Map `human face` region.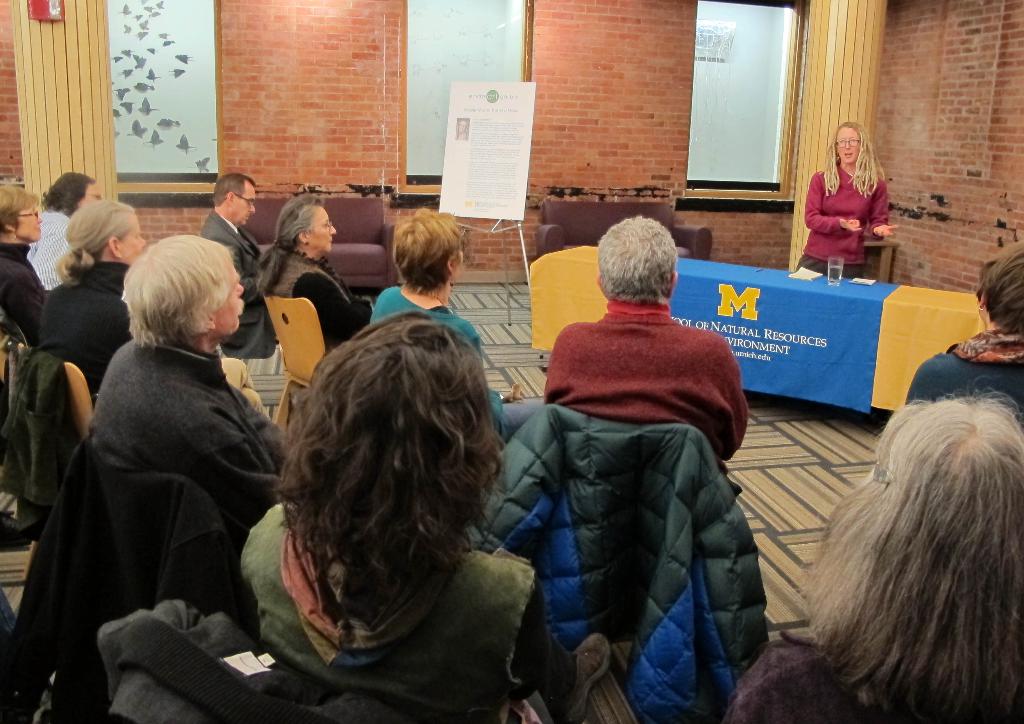
Mapped to <box>14,201,43,243</box>.
